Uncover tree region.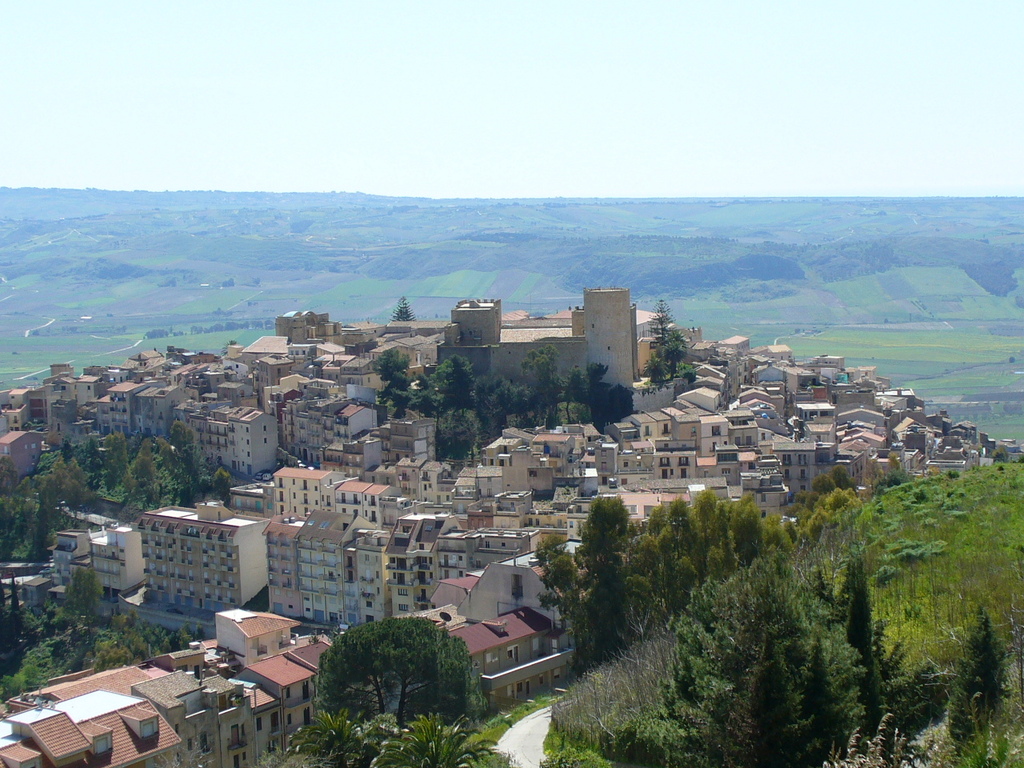
Uncovered: <region>373, 343, 415, 418</region>.
